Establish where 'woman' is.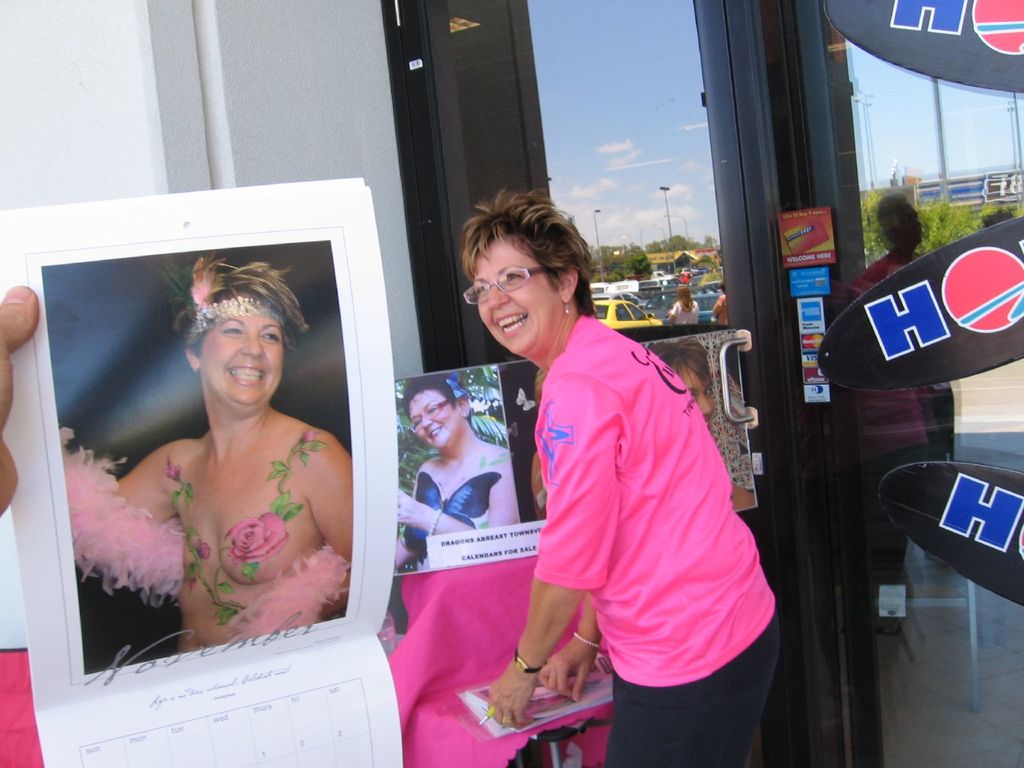
Established at 666:287:699:328.
